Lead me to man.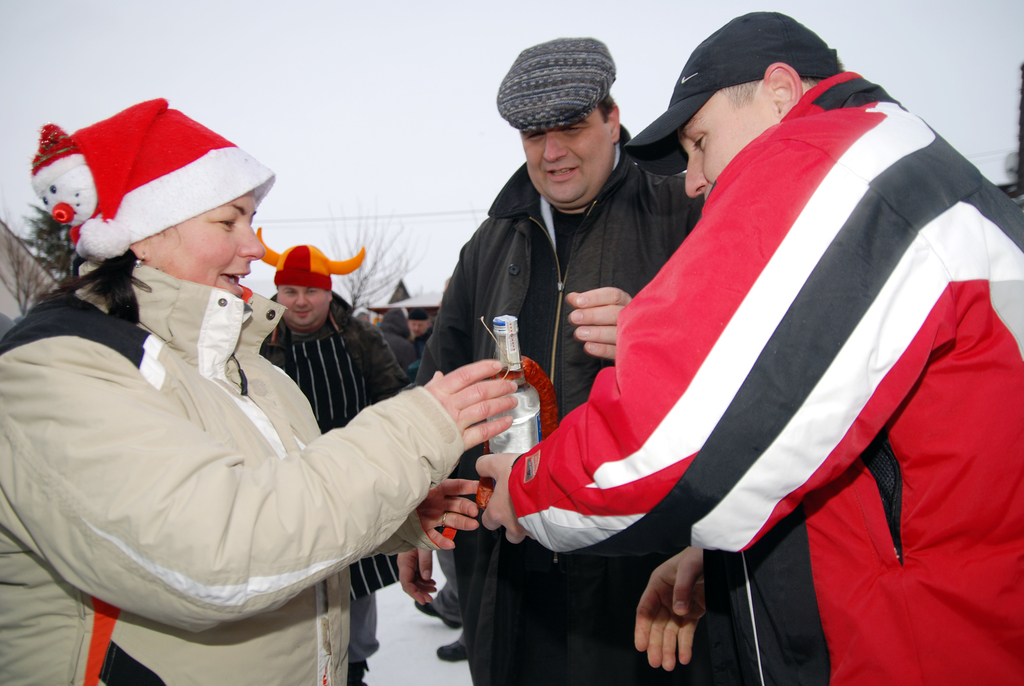
Lead to [left=376, top=309, right=420, bottom=371].
